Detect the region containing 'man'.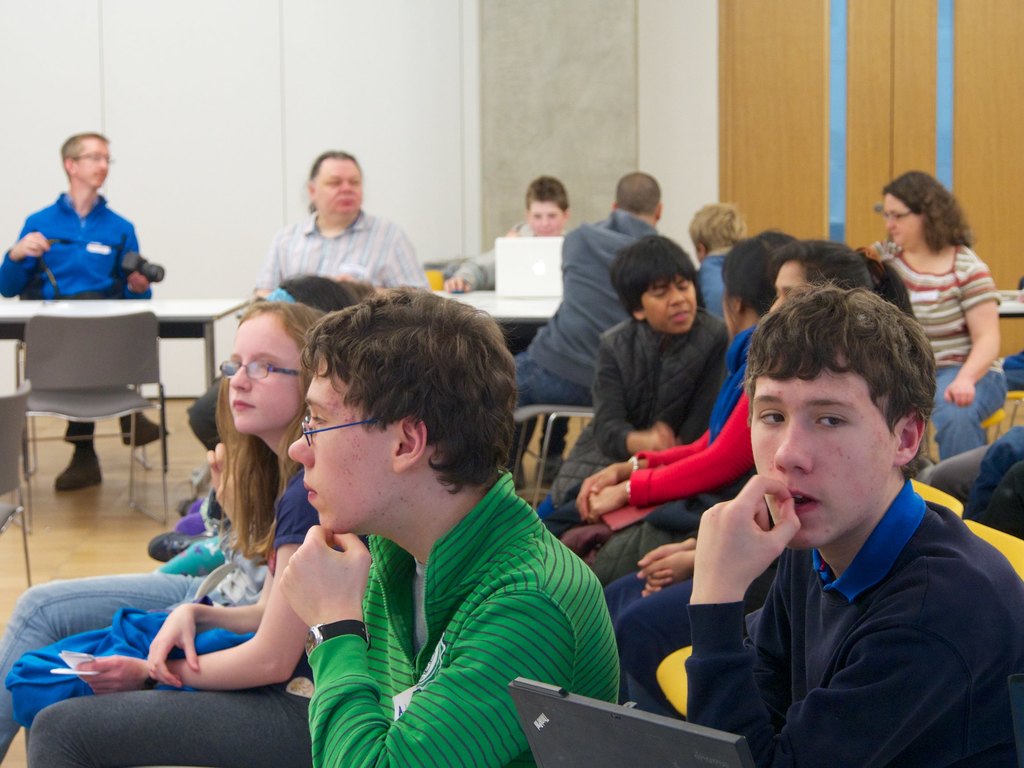
region(182, 145, 420, 446).
